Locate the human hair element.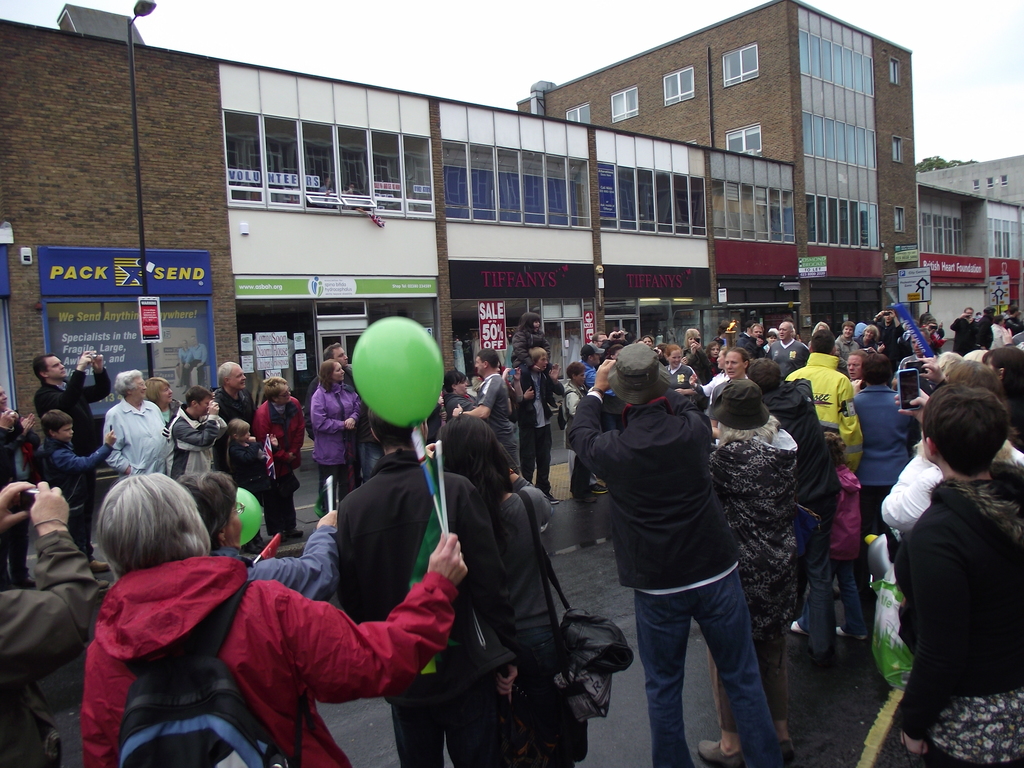
Element bbox: 316/358/339/395.
